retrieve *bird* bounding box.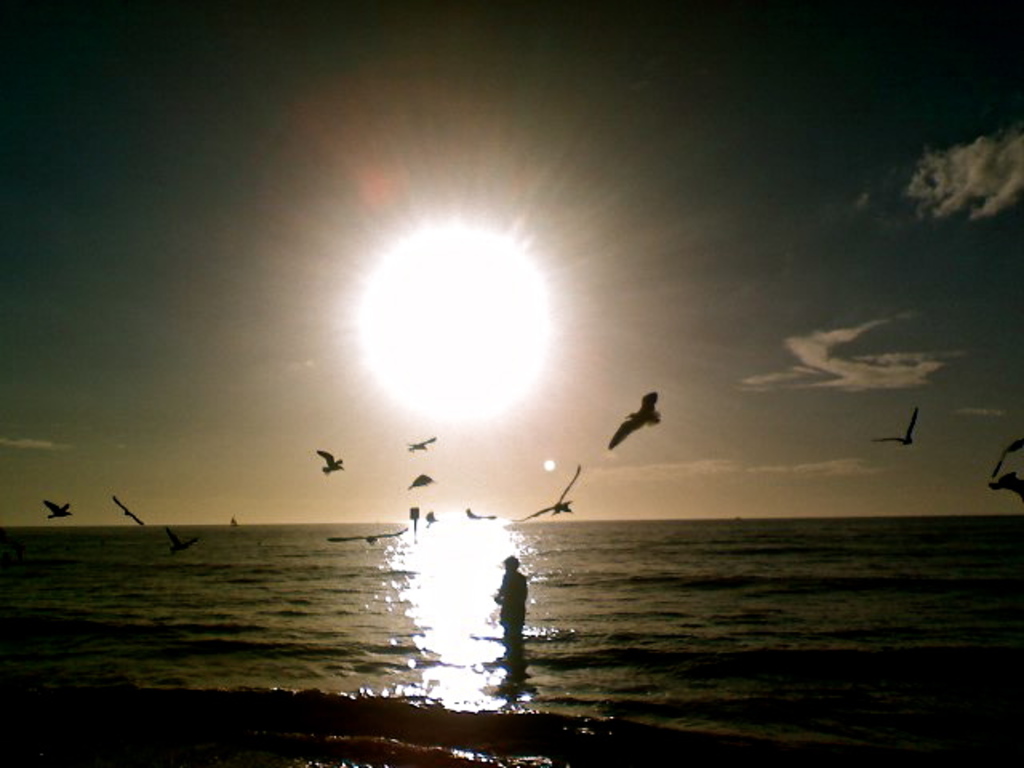
Bounding box: bbox=(43, 498, 77, 522).
